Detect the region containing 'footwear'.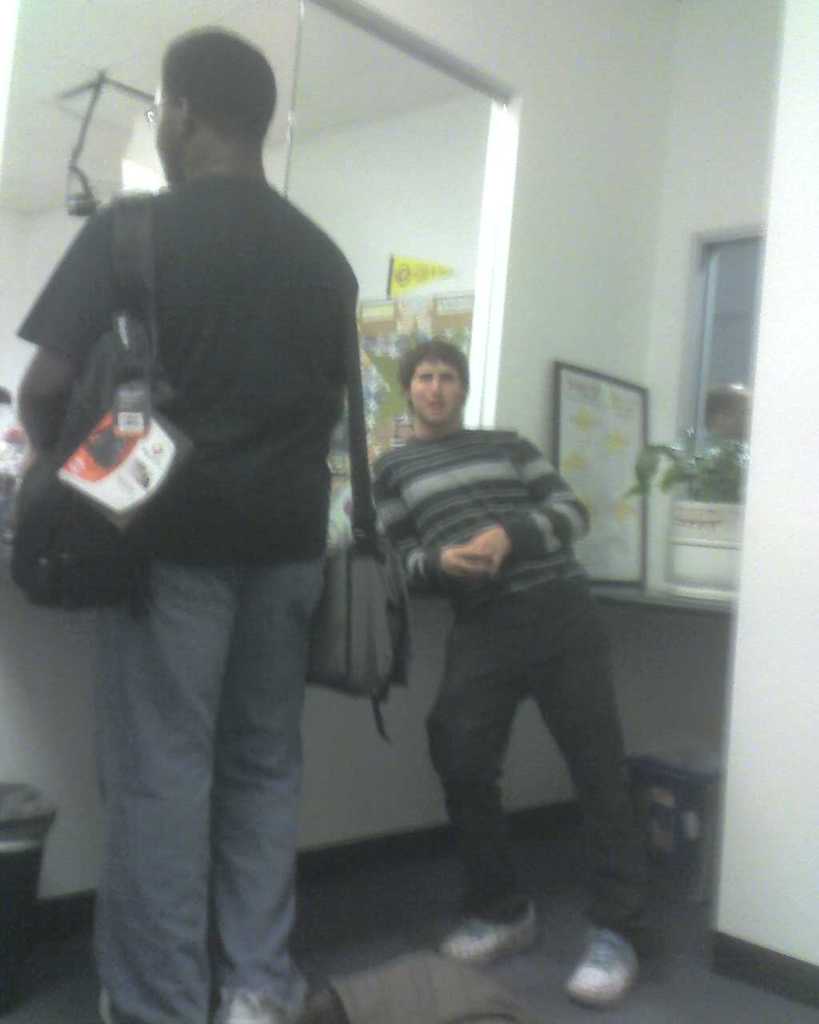
(565,926,649,1014).
